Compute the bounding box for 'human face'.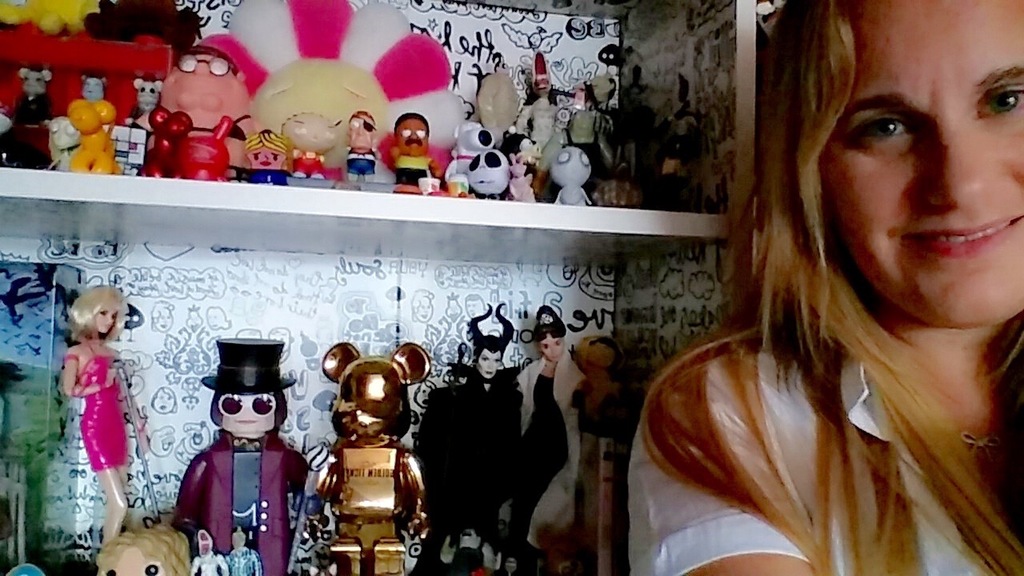
detection(815, 0, 1023, 321).
